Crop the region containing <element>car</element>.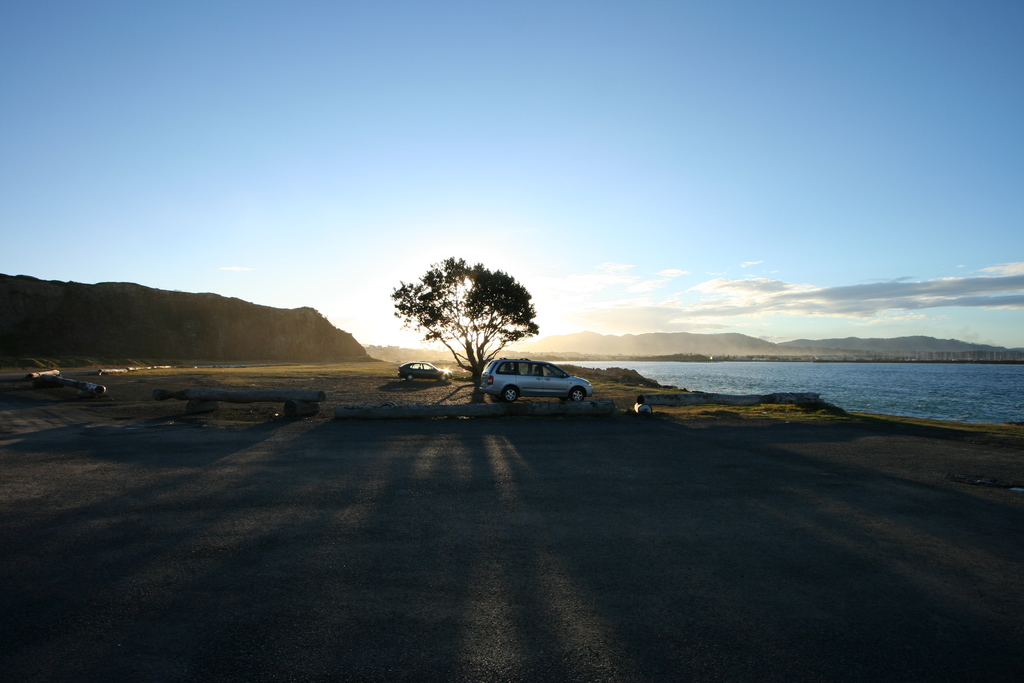
Crop region: left=399, top=359, right=450, bottom=381.
